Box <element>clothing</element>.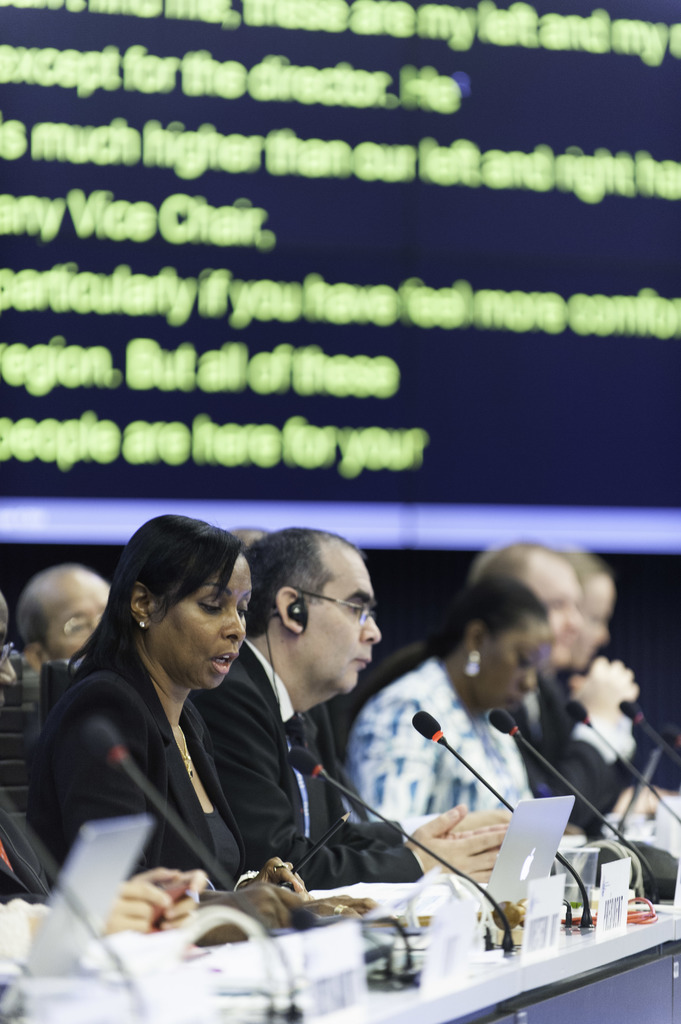
bbox(0, 805, 65, 905).
